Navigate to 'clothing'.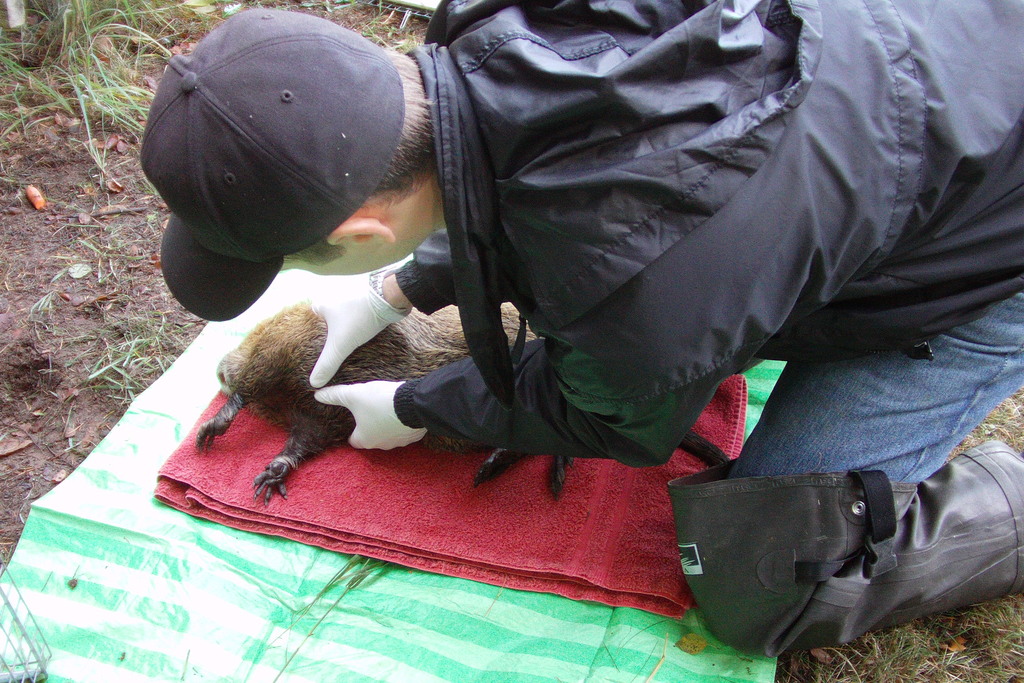
Navigation target: bbox=[188, 0, 980, 641].
